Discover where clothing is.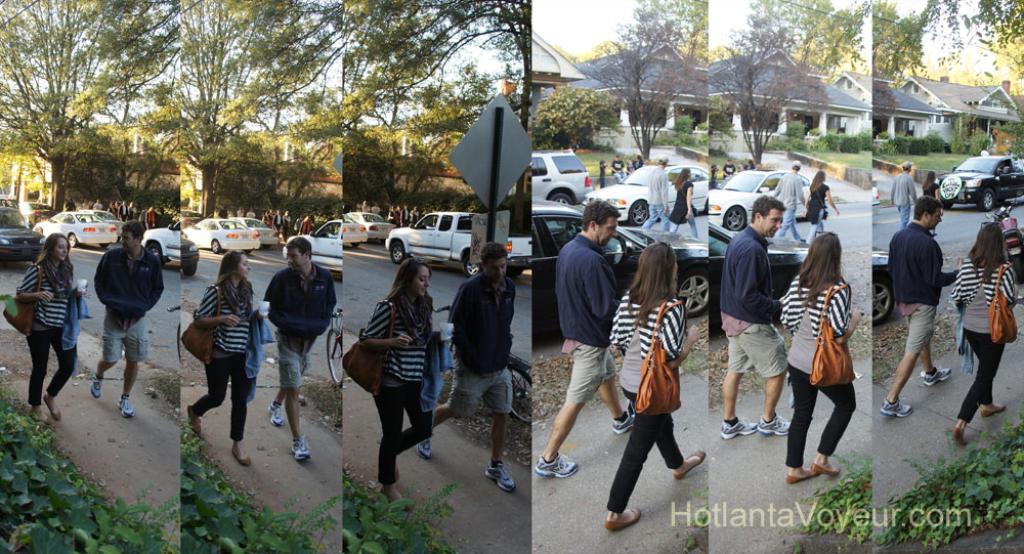
Discovered at (898, 168, 916, 214).
